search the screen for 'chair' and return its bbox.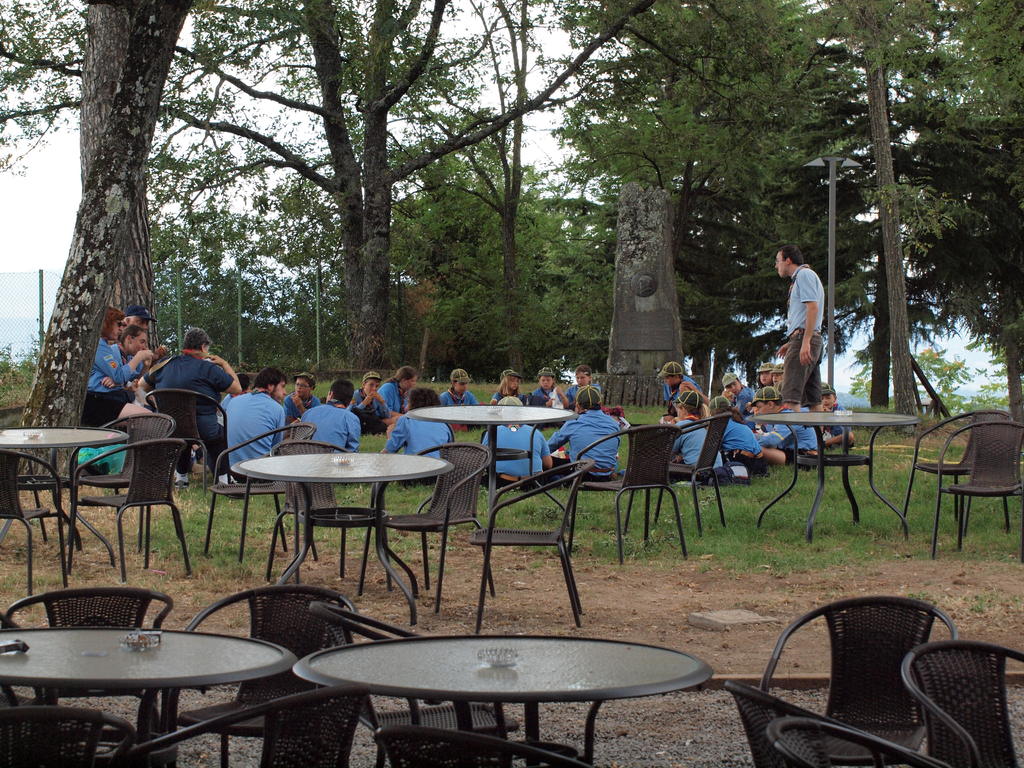
Found: <box>366,444,493,609</box>.
